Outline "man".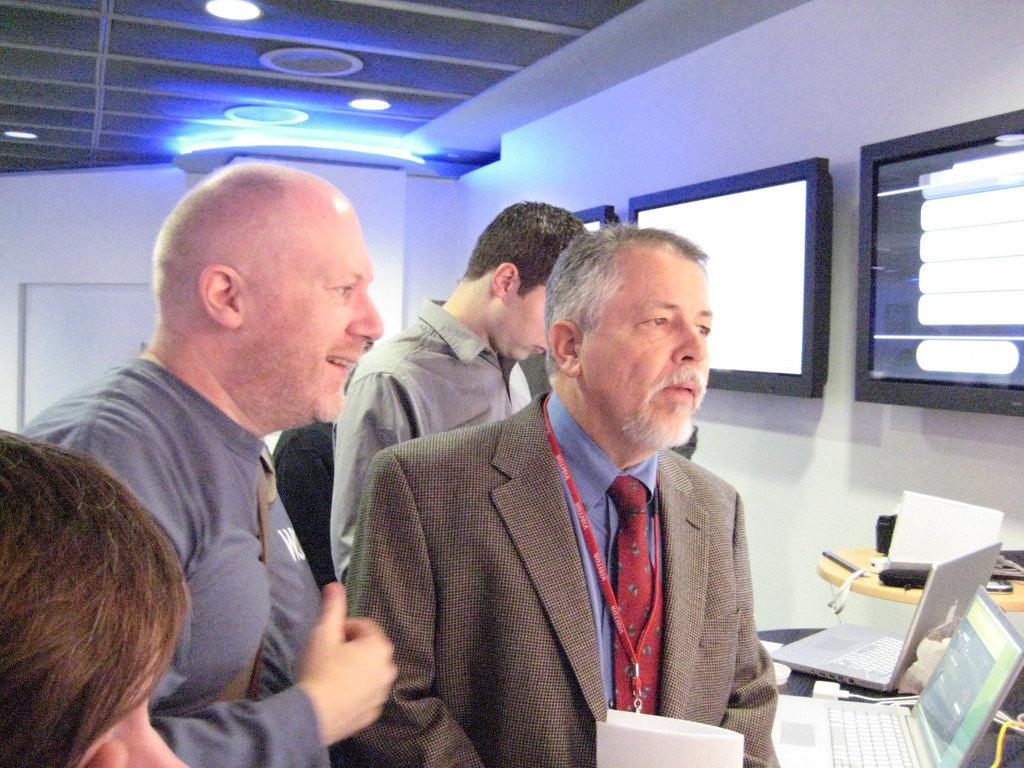
Outline: {"x1": 0, "y1": 425, "x2": 186, "y2": 767}.
